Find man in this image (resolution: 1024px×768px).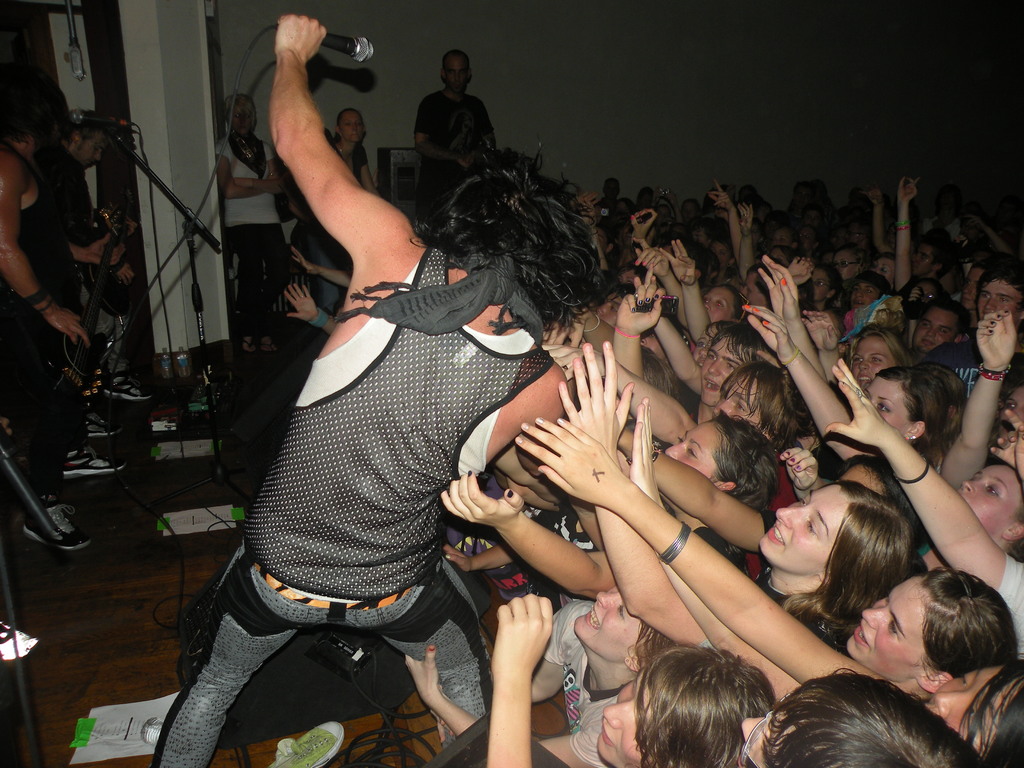
37, 110, 156, 403.
